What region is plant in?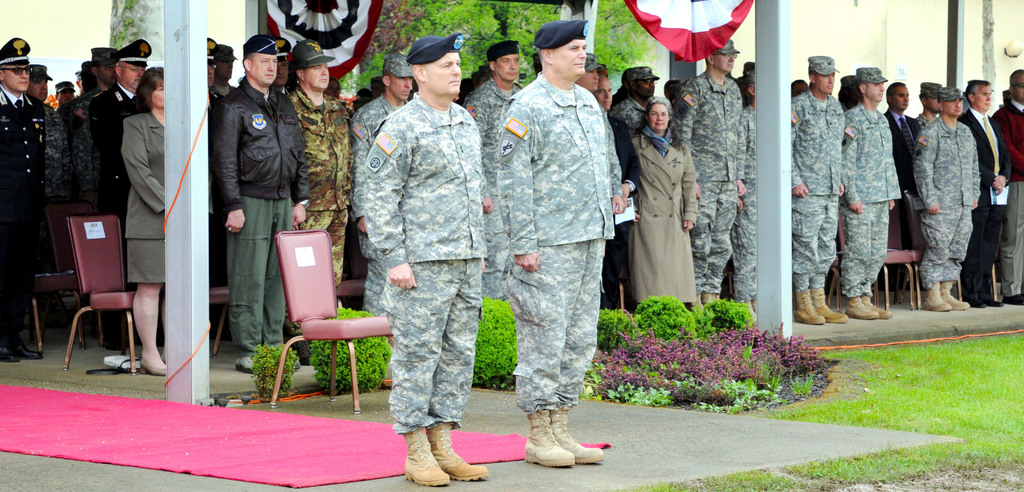
detection(250, 343, 302, 404).
